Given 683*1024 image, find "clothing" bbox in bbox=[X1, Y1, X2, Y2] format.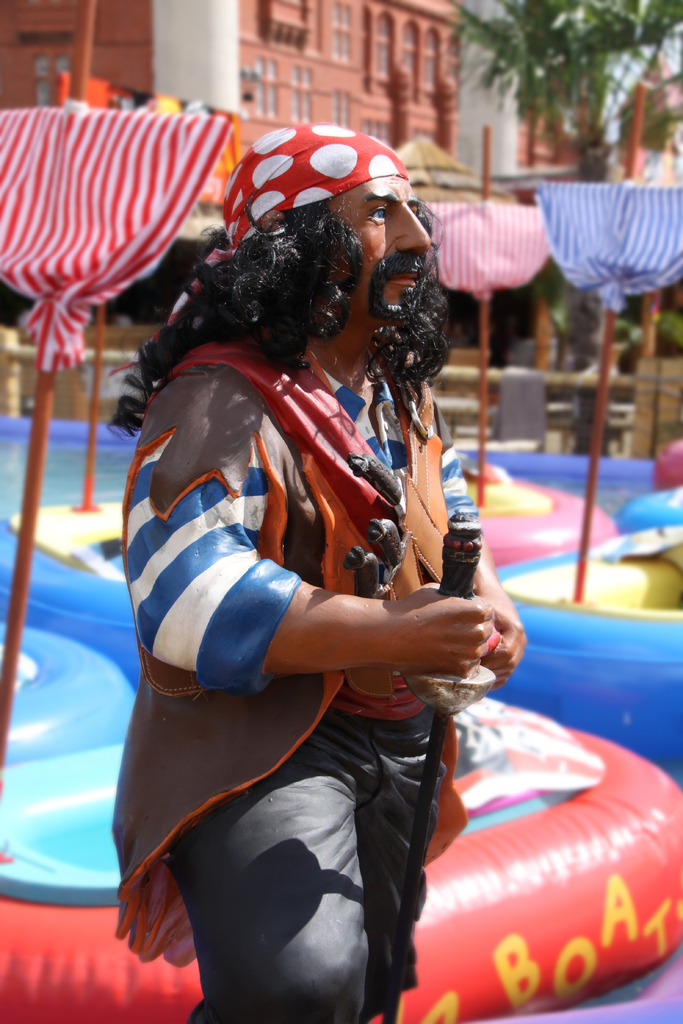
bbox=[107, 258, 539, 982].
